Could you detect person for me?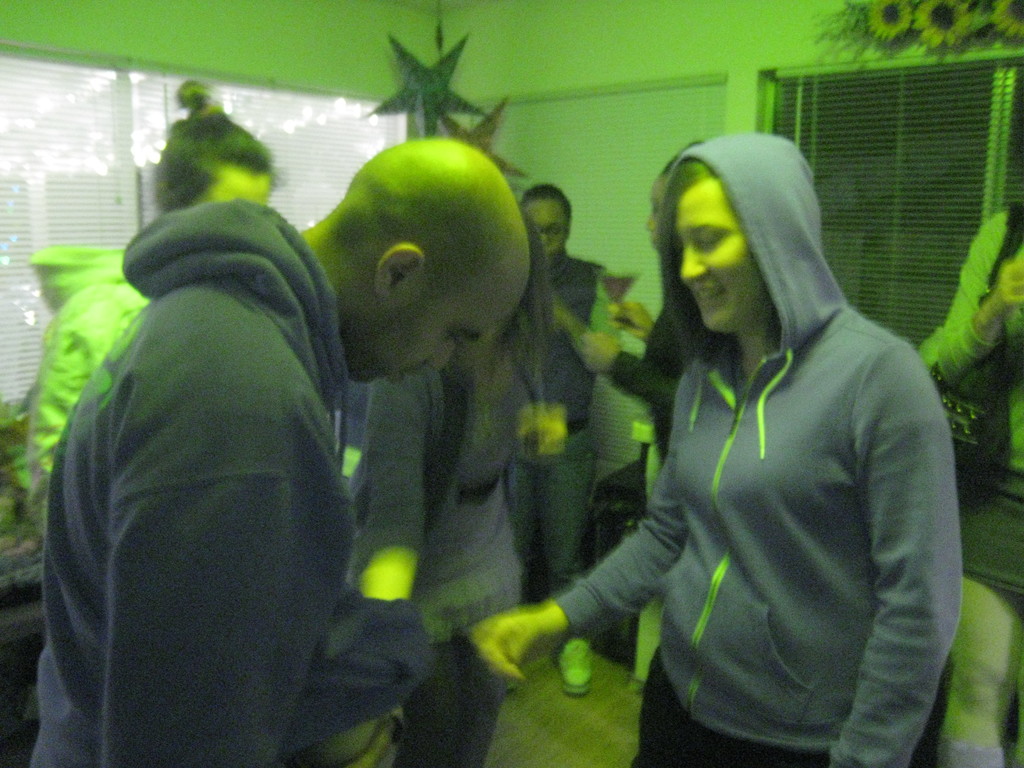
Detection result: left=912, top=188, right=1023, bottom=767.
